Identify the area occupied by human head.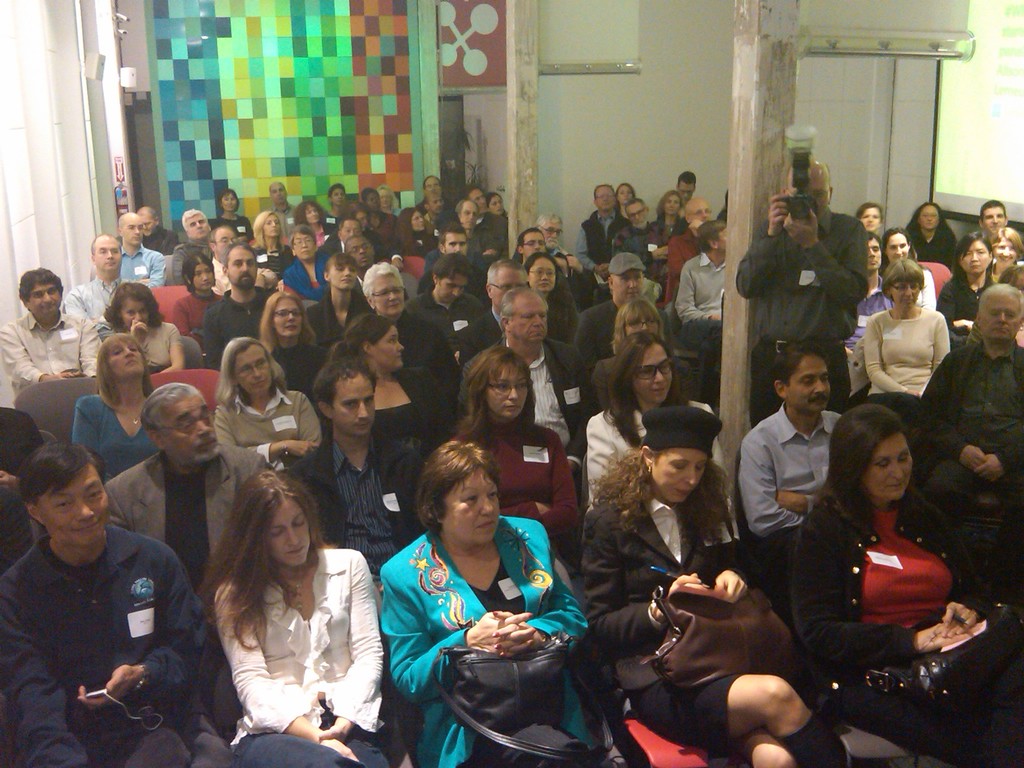
Area: region(623, 197, 648, 223).
